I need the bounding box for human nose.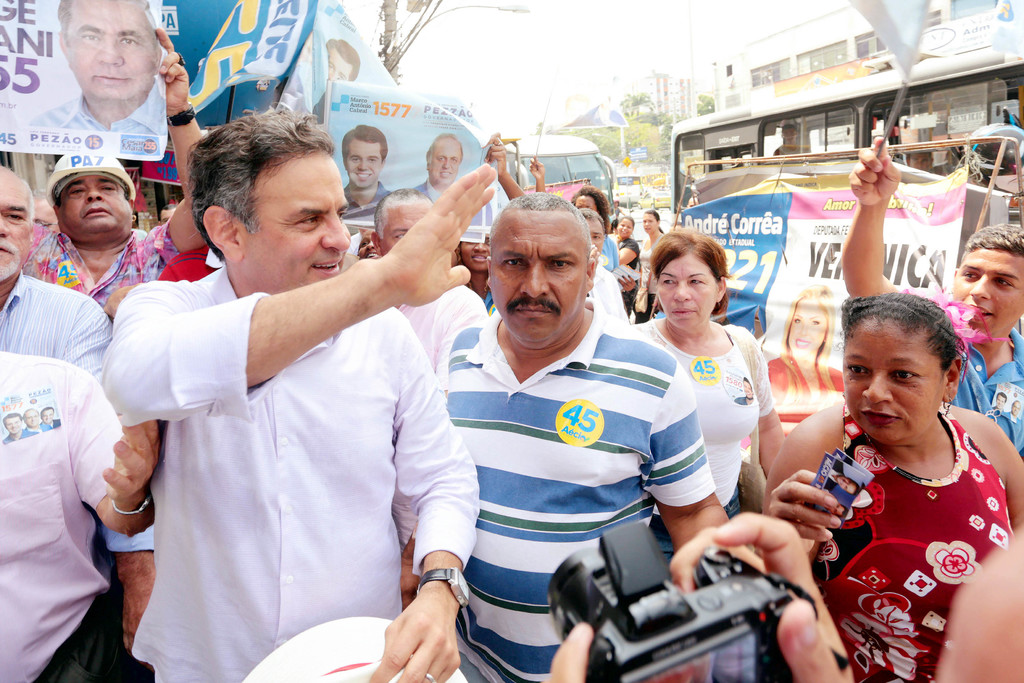
Here it is: box=[0, 218, 10, 233].
